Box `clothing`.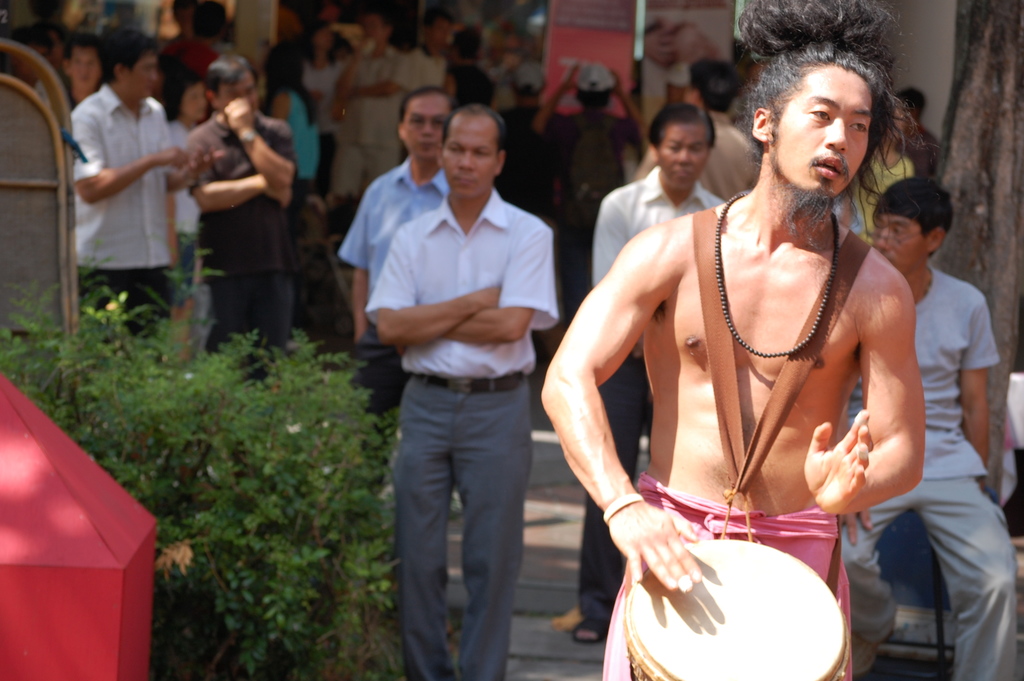
locate(598, 465, 857, 680).
